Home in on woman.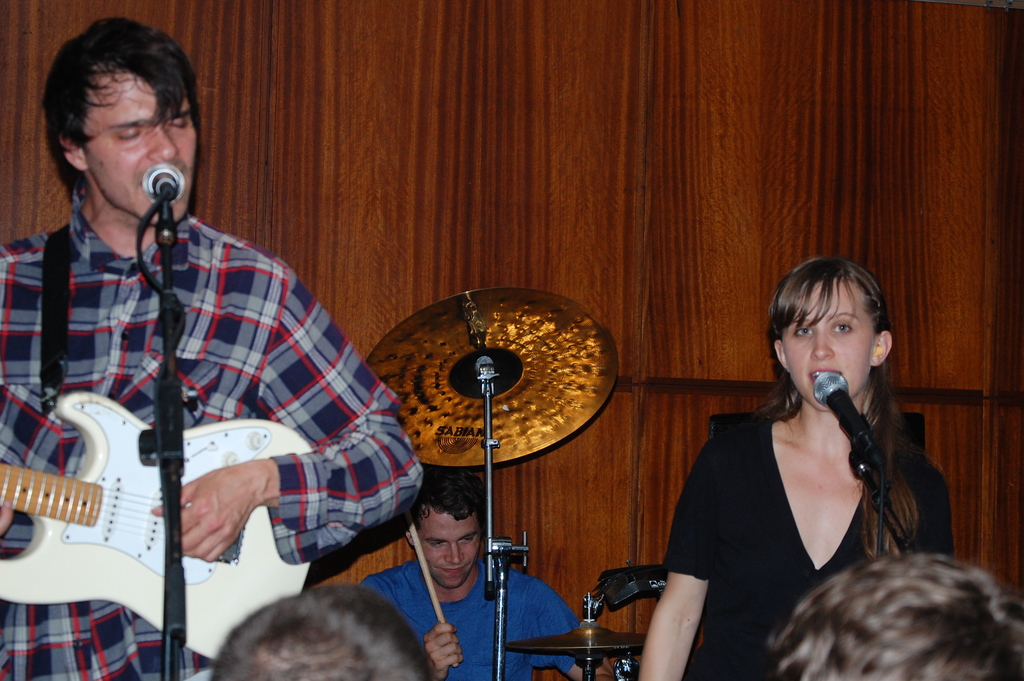
Homed in at select_region(649, 254, 949, 676).
